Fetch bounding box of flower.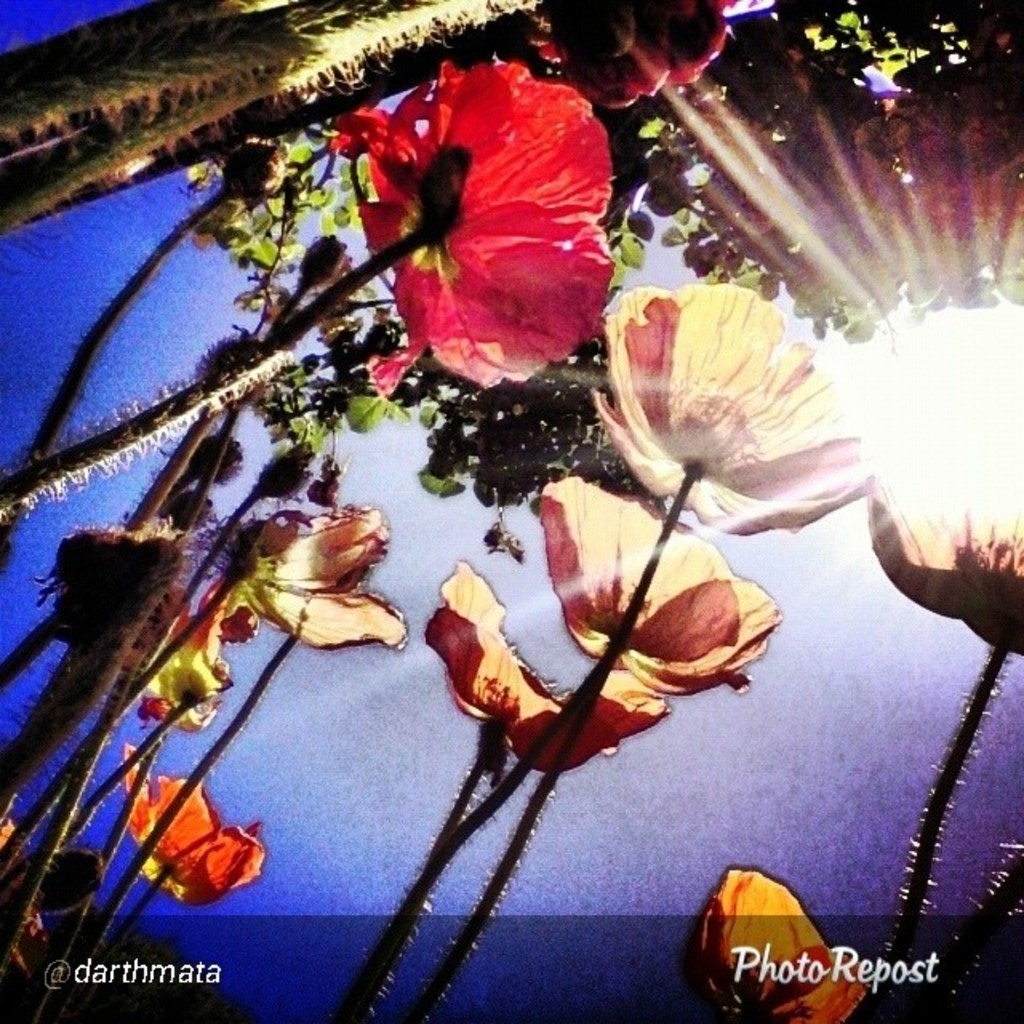
Bbox: BBox(112, 741, 270, 917).
